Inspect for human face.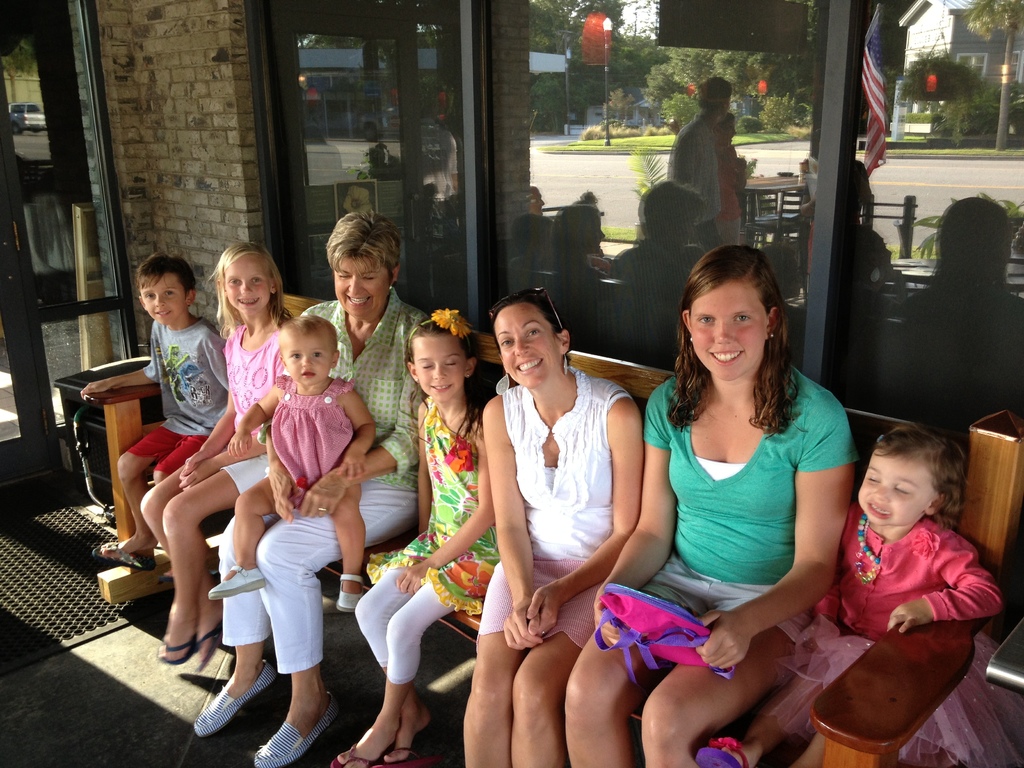
Inspection: Rect(223, 258, 268, 315).
